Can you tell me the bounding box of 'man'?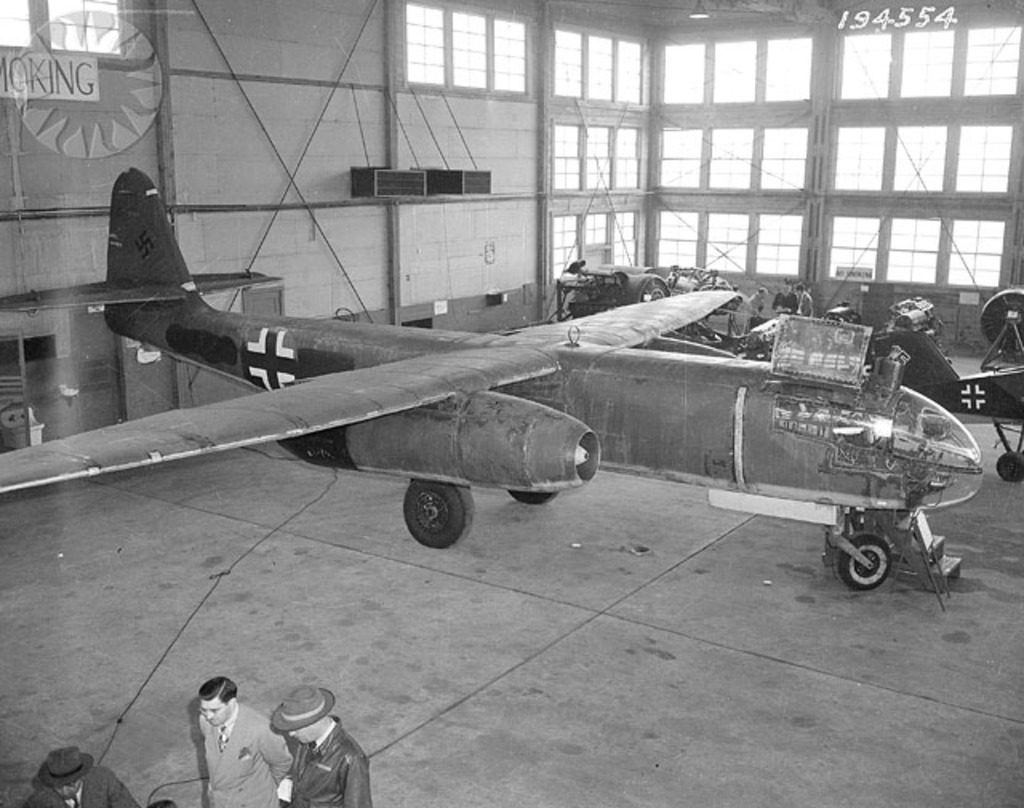
[19,738,141,806].
